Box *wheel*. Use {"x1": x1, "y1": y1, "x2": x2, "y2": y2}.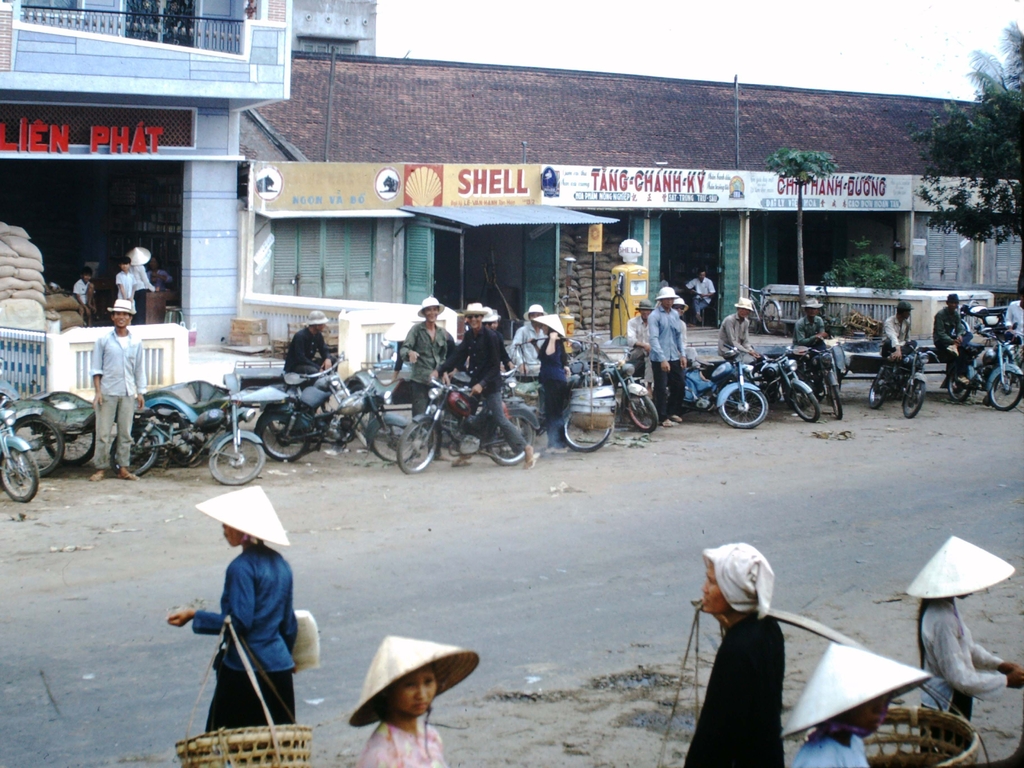
{"x1": 867, "y1": 371, "x2": 890, "y2": 410}.
